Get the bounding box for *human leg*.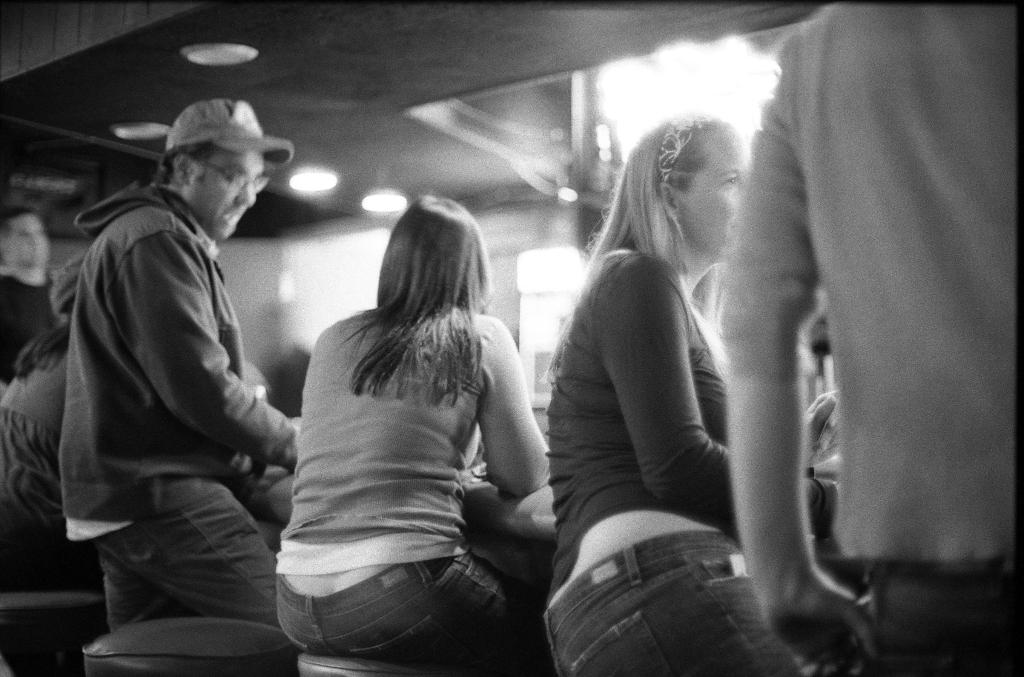
547,532,807,674.
